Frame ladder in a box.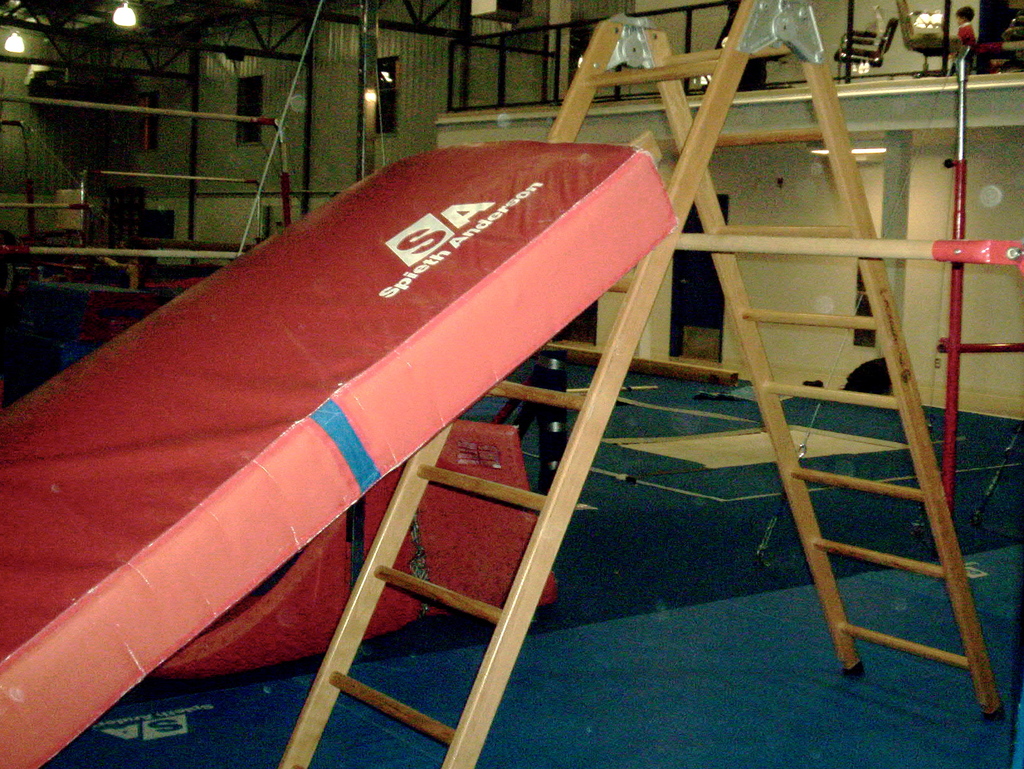
bbox(278, 0, 1010, 768).
